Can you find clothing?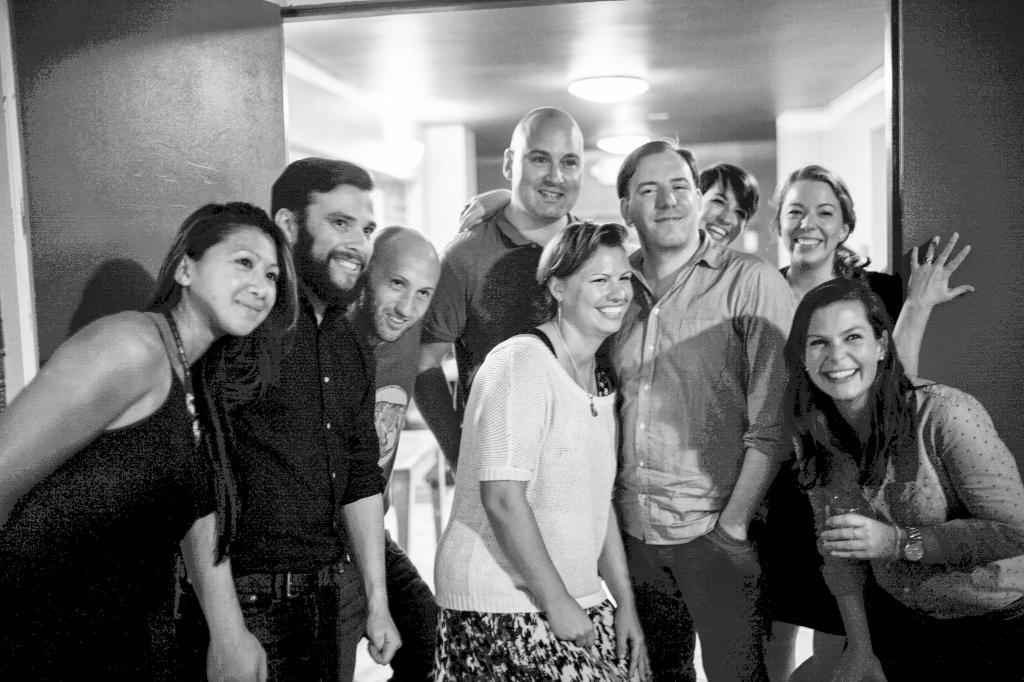
Yes, bounding box: x1=348, y1=283, x2=420, y2=482.
